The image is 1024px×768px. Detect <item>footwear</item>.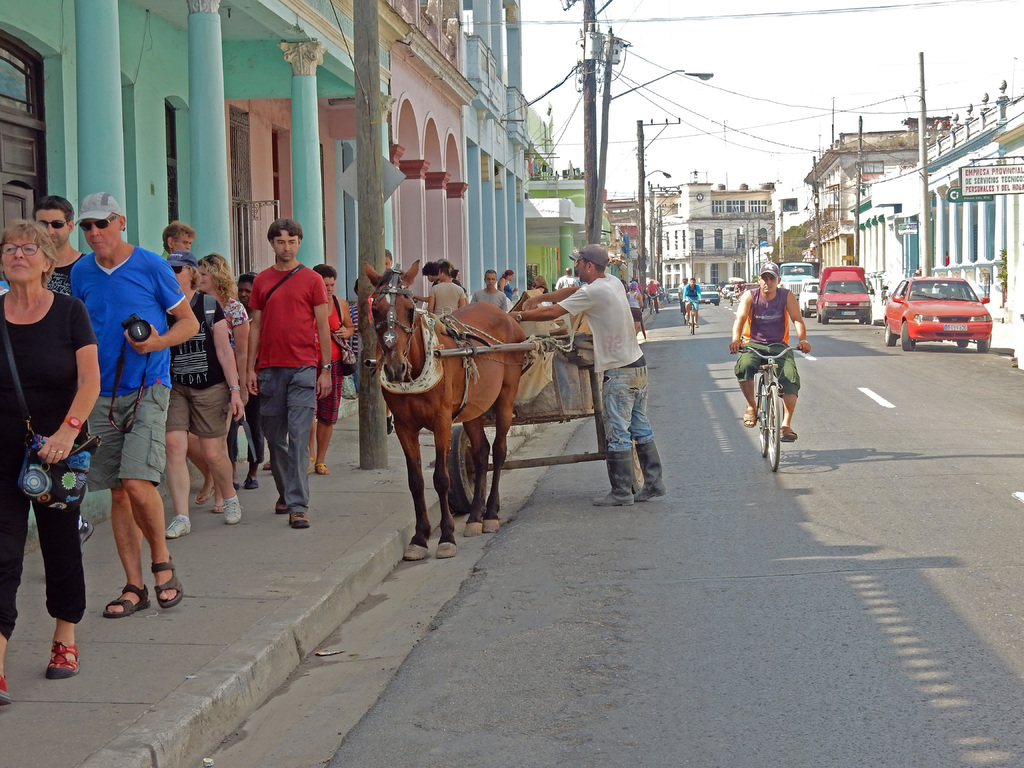
Detection: 221, 495, 246, 524.
